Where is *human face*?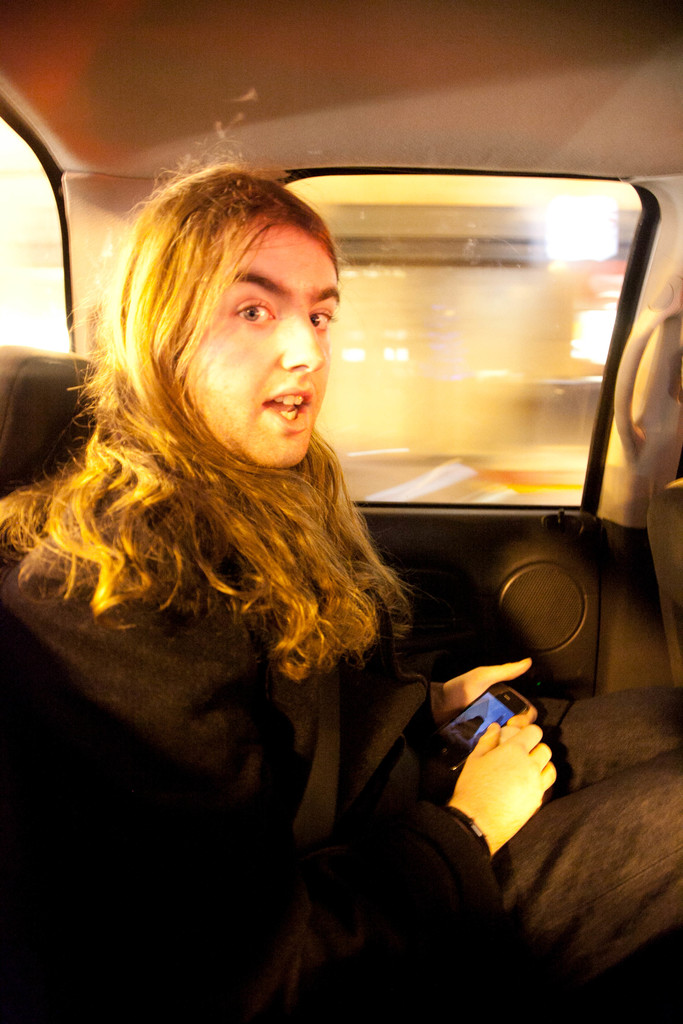
(left=183, top=225, right=342, bottom=468).
